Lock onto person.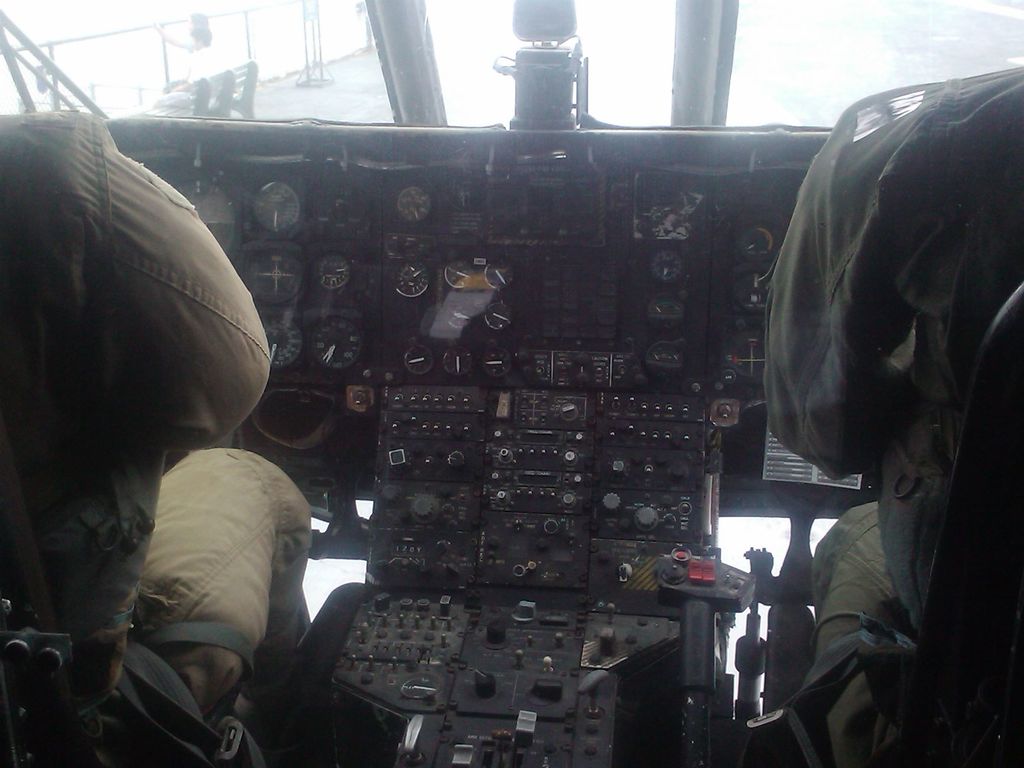
Locked: 10 87 274 710.
